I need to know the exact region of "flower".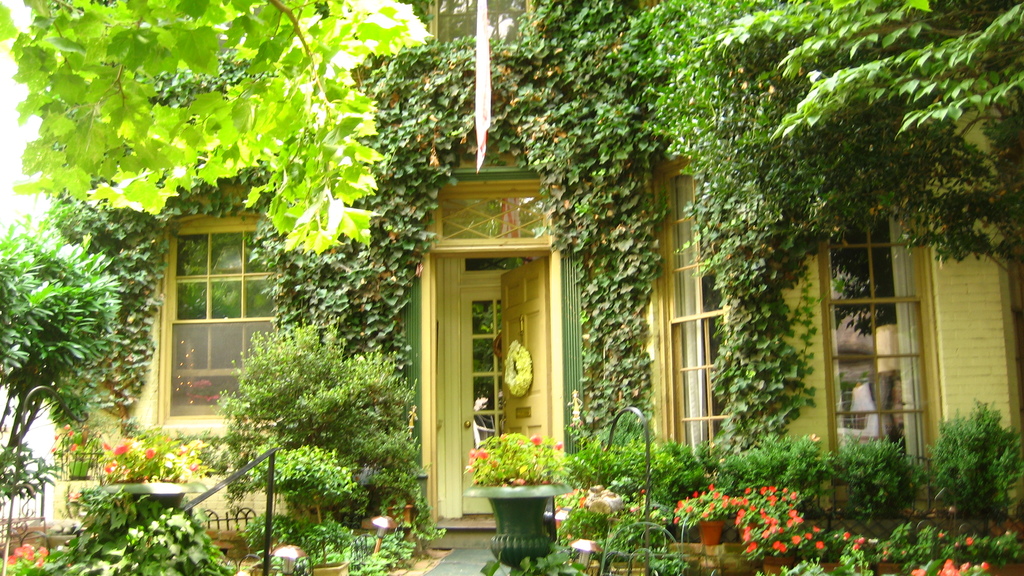
Region: <box>144,445,156,458</box>.
